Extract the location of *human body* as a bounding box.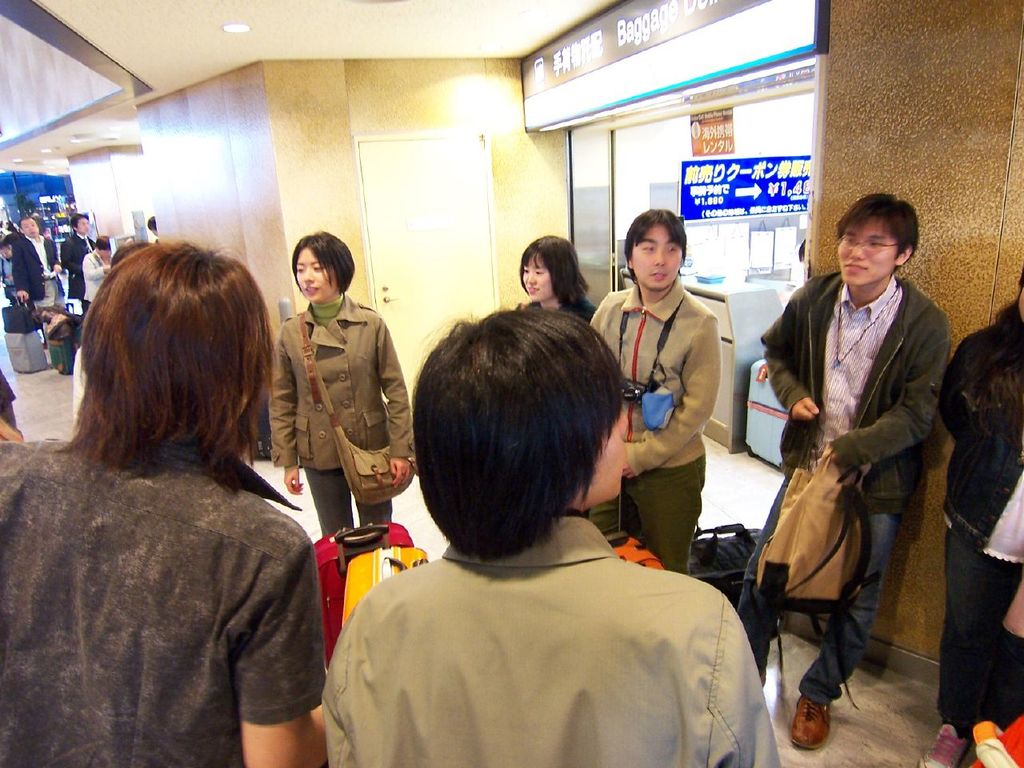
(938, 306, 1023, 767).
